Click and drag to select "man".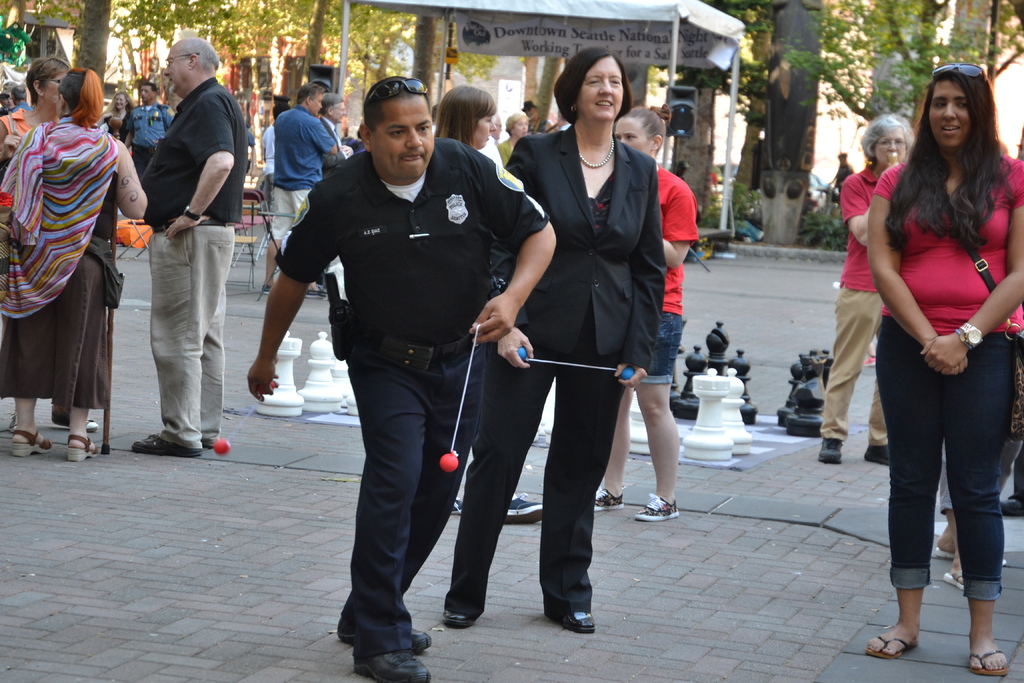
Selection: {"left": 248, "top": 78, "right": 561, "bottom": 682}.
